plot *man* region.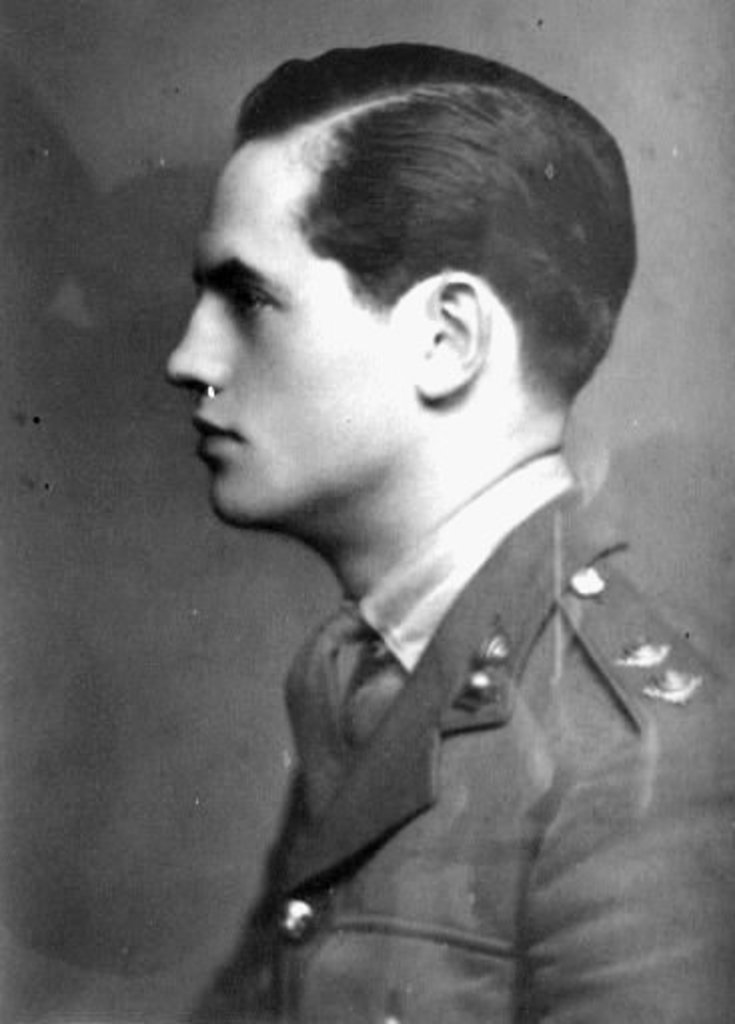
Plotted at [left=94, top=40, right=701, bottom=998].
